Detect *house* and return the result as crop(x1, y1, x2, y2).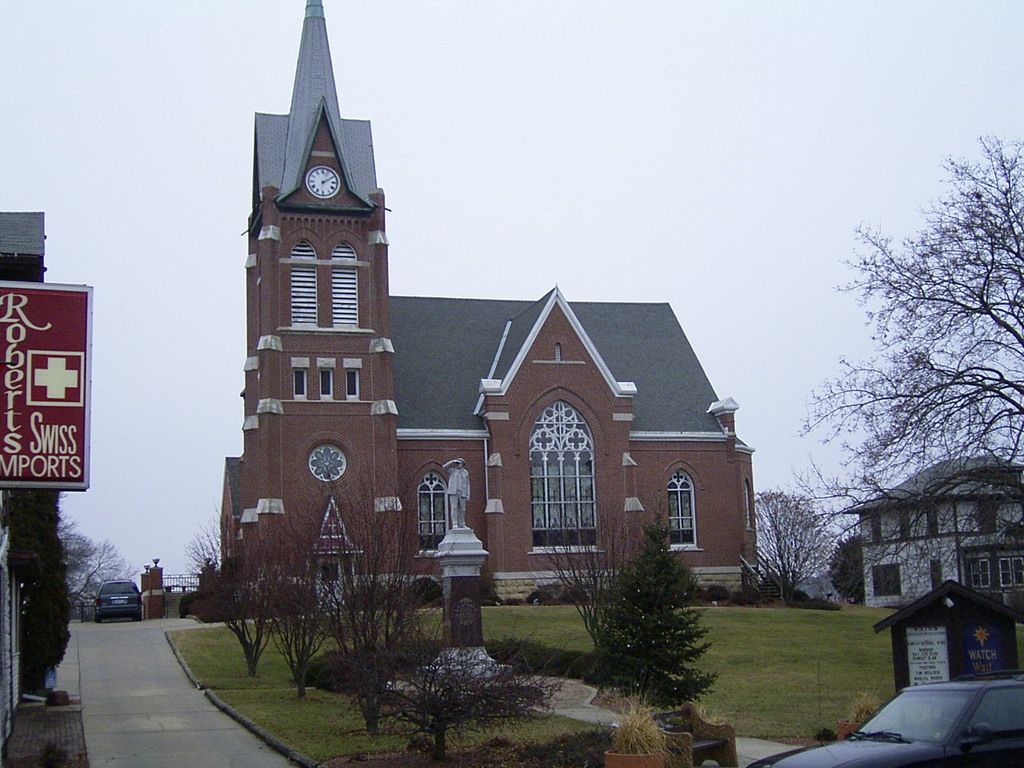
crop(874, 574, 1023, 692).
